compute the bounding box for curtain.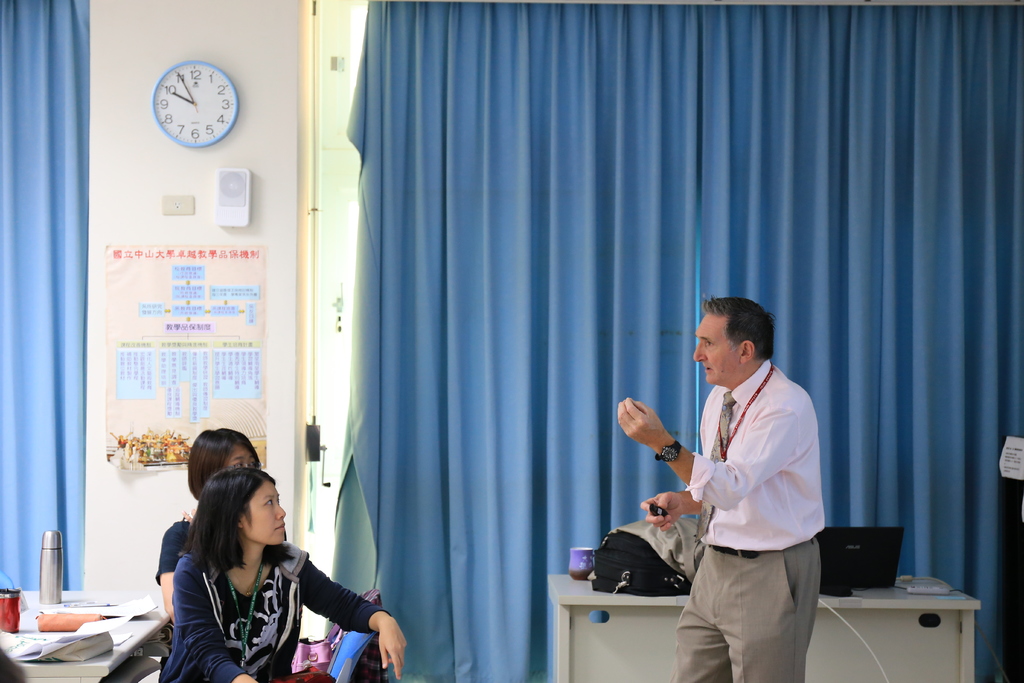
[x1=0, y1=0, x2=87, y2=600].
